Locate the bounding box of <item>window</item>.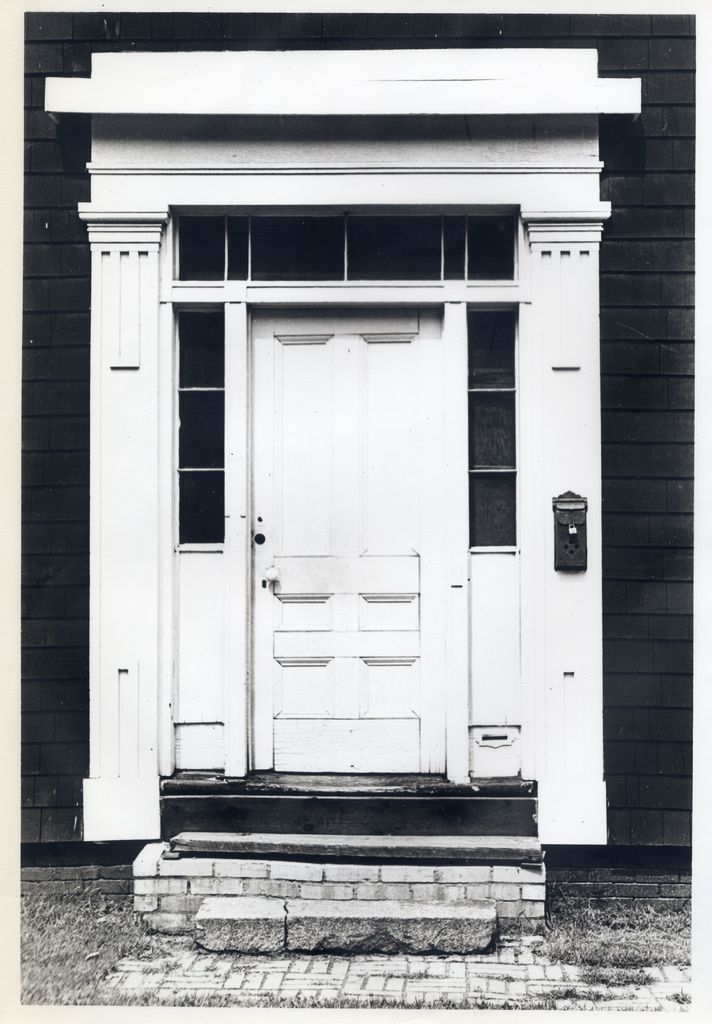
Bounding box: bbox=(175, 219, 513, 280).
